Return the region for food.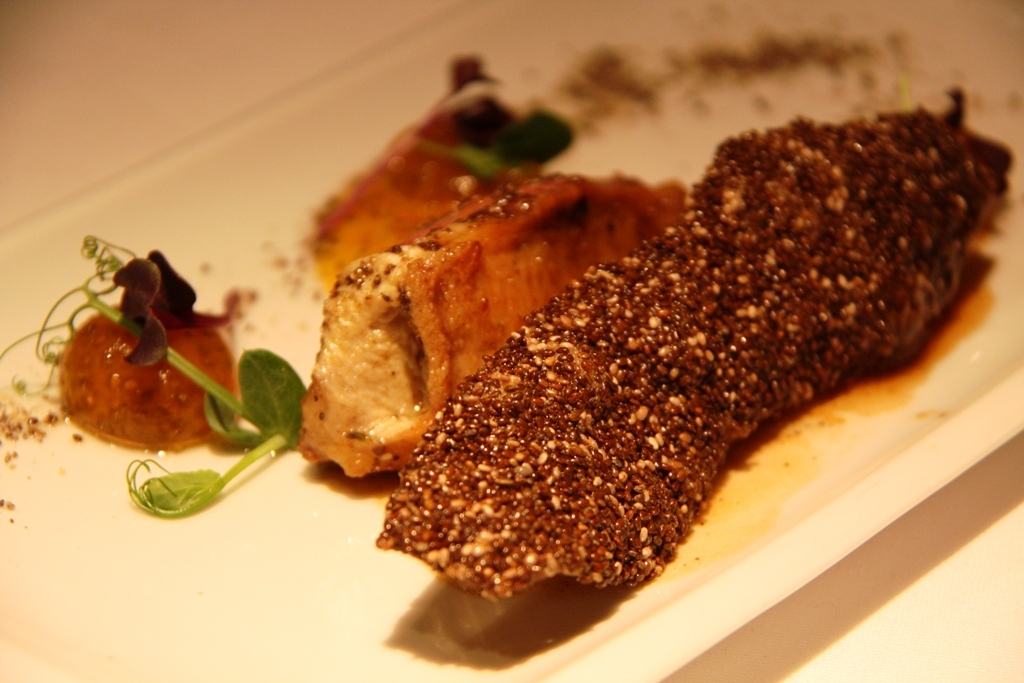
(301,105,996,617).
